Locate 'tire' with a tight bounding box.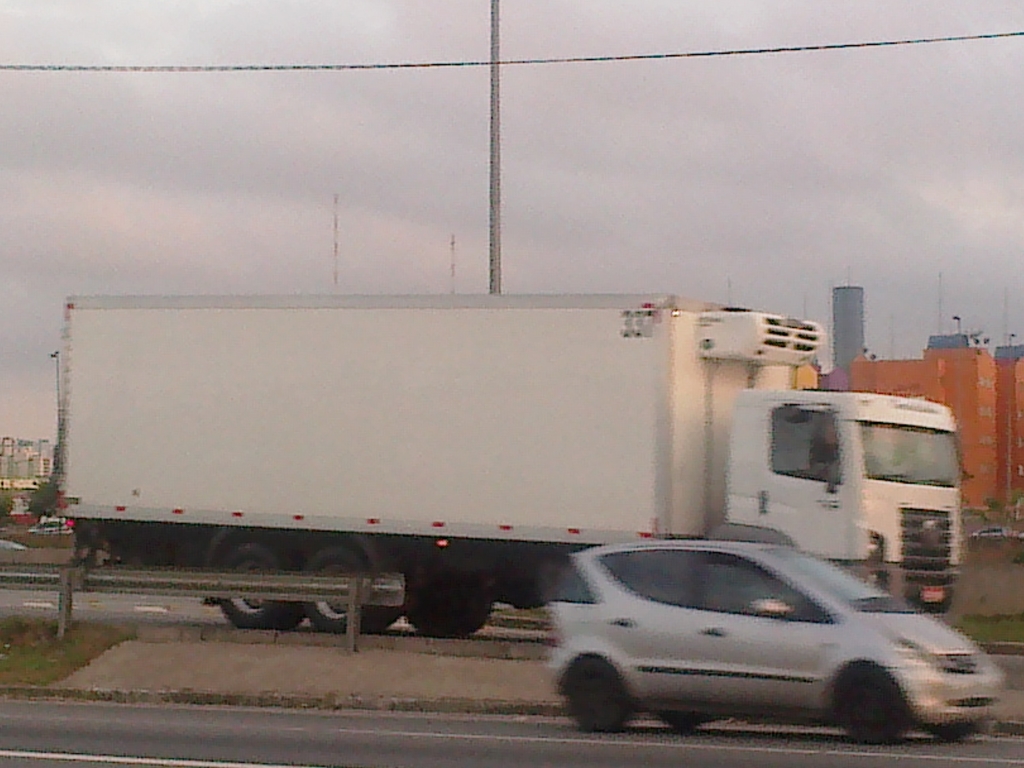
(x1=829, y1=660, x2=904, y2=742).
